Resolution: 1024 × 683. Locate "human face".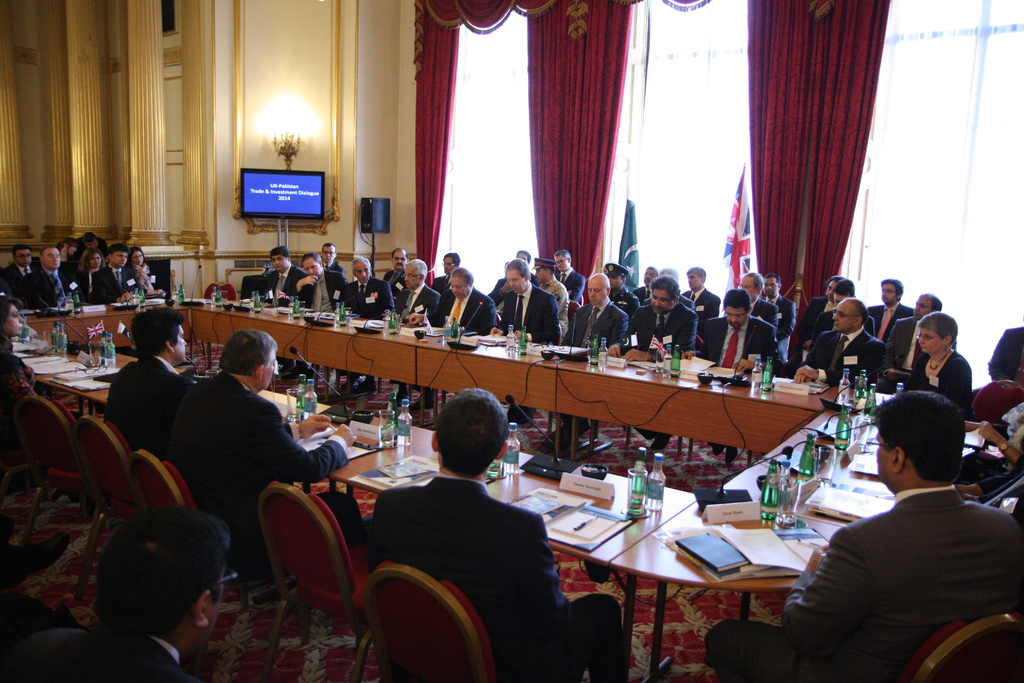
913/293/932/321.
